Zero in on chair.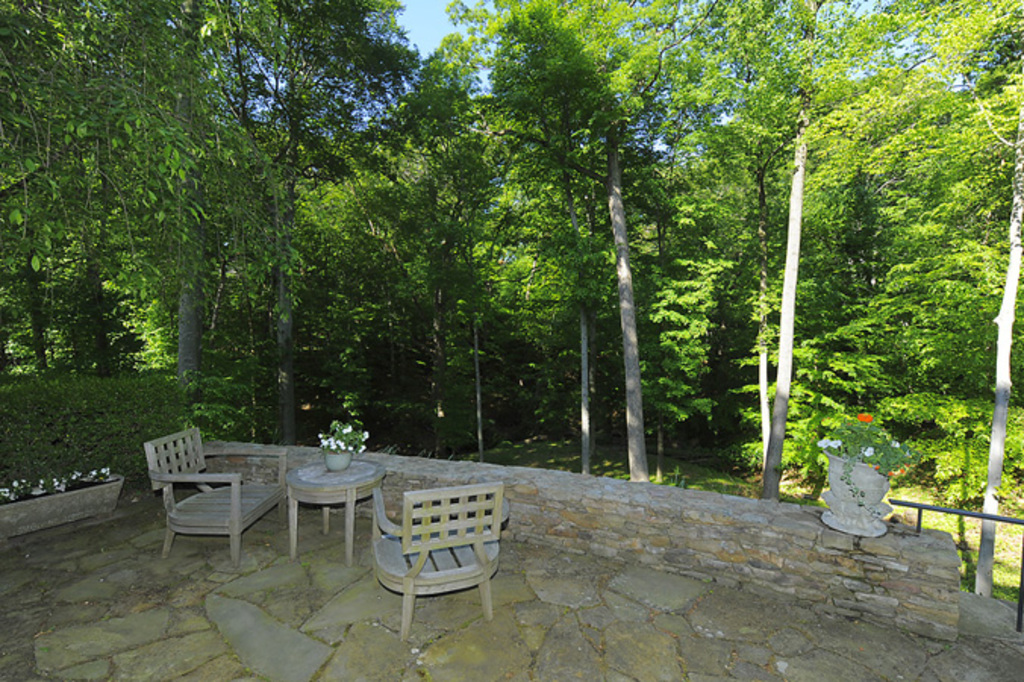
Zeroed in: BBox(357, 470, 509, 640).
